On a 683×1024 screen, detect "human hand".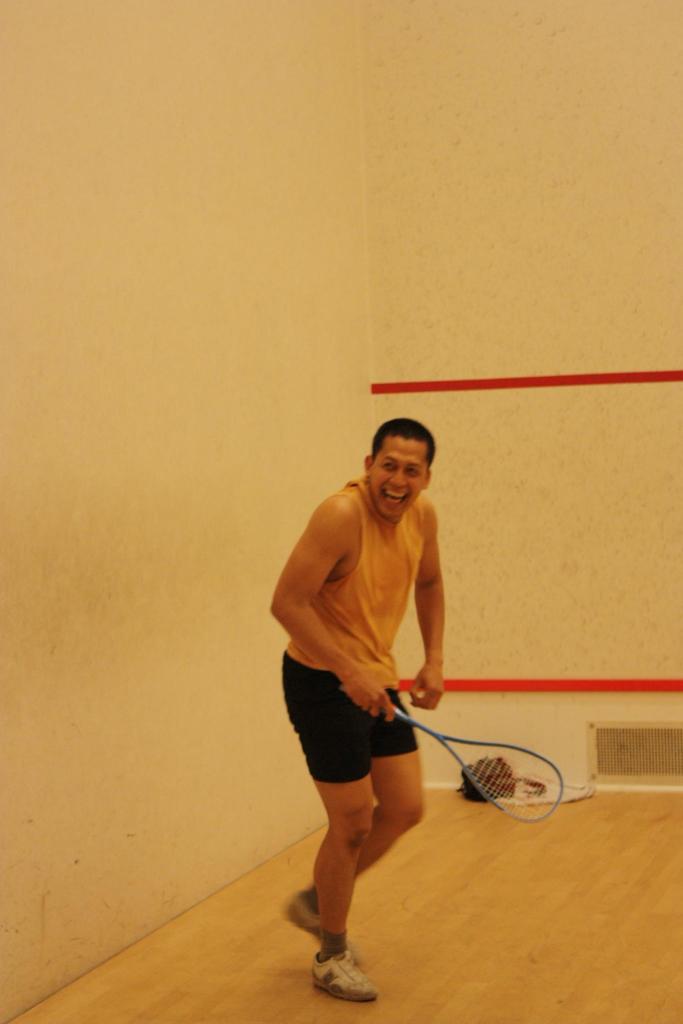
{"x1": 345, "y1": 671, "x2": 399, "y2": 722}.
